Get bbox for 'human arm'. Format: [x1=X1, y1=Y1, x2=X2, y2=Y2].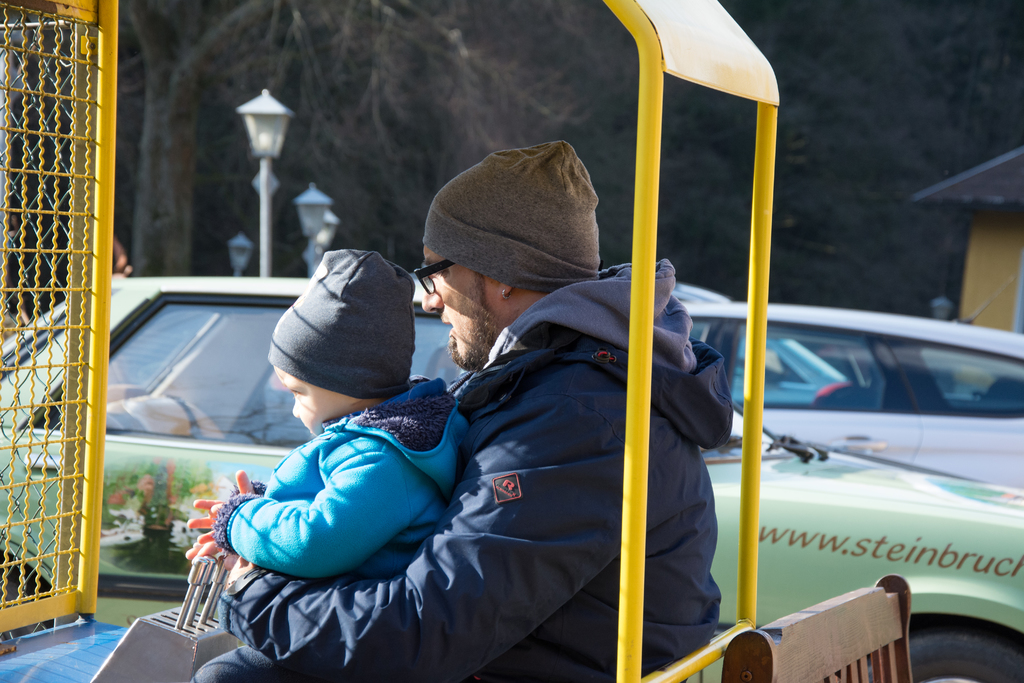
[x1=190, y1=466, x2=260, y2=573].
